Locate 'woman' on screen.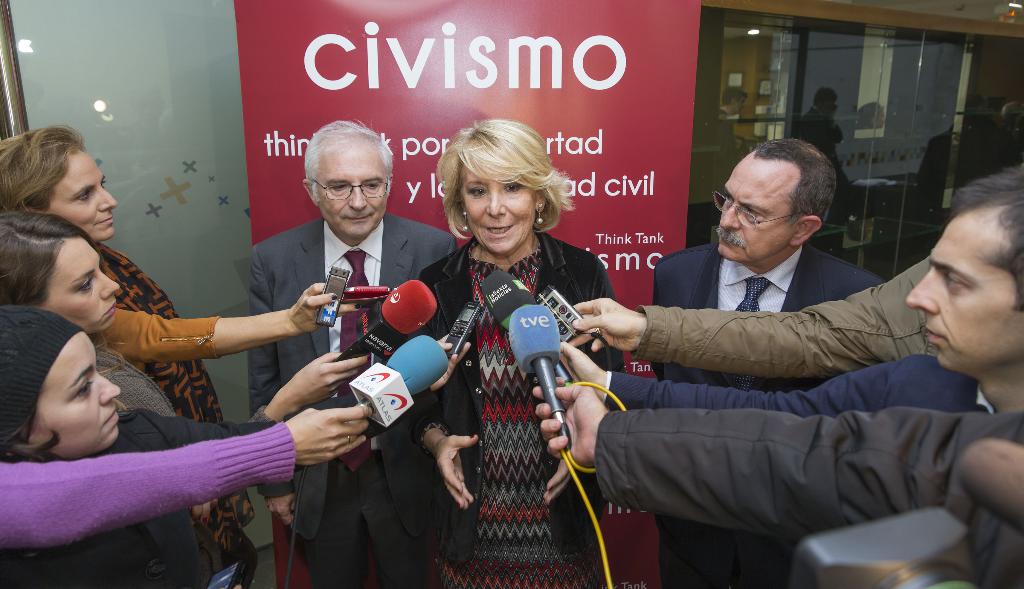
On screen at {"x1": 0, "y1": 113, "x2": 276, "y2": 553}.
